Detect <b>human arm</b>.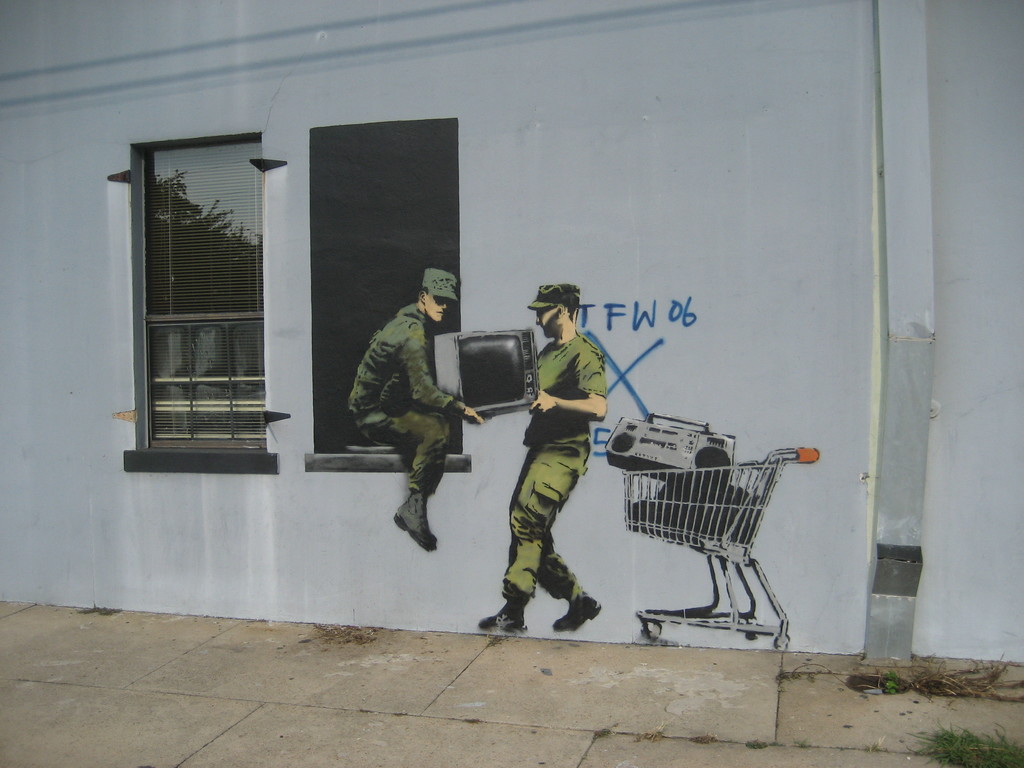
Detected at 530 346 609 419.
